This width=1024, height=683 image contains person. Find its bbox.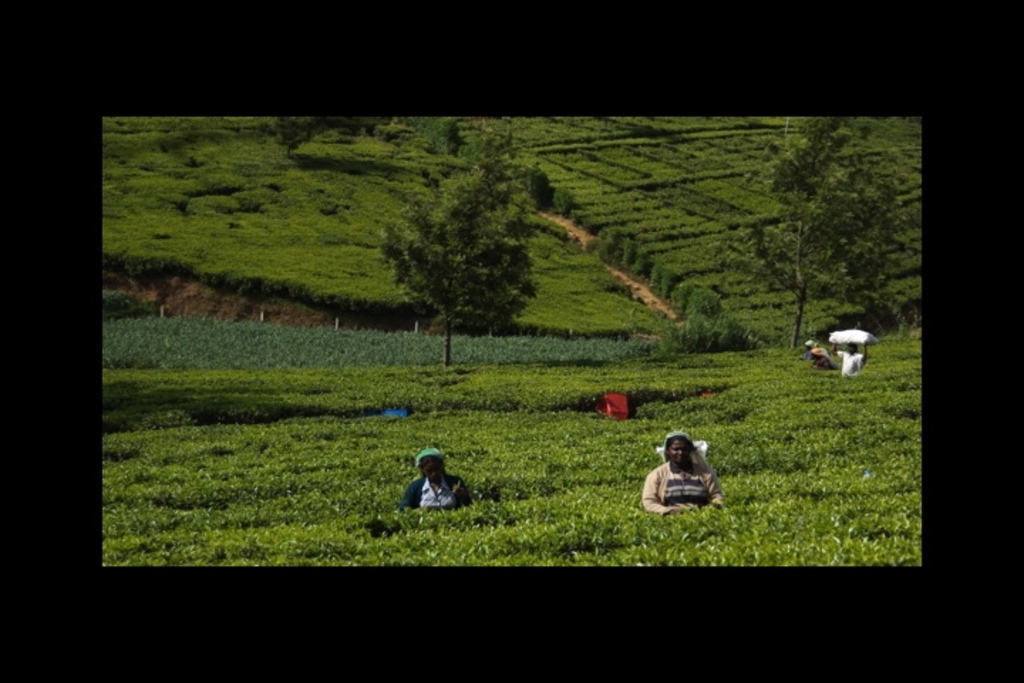
<box>636,430,728,519</box>.
